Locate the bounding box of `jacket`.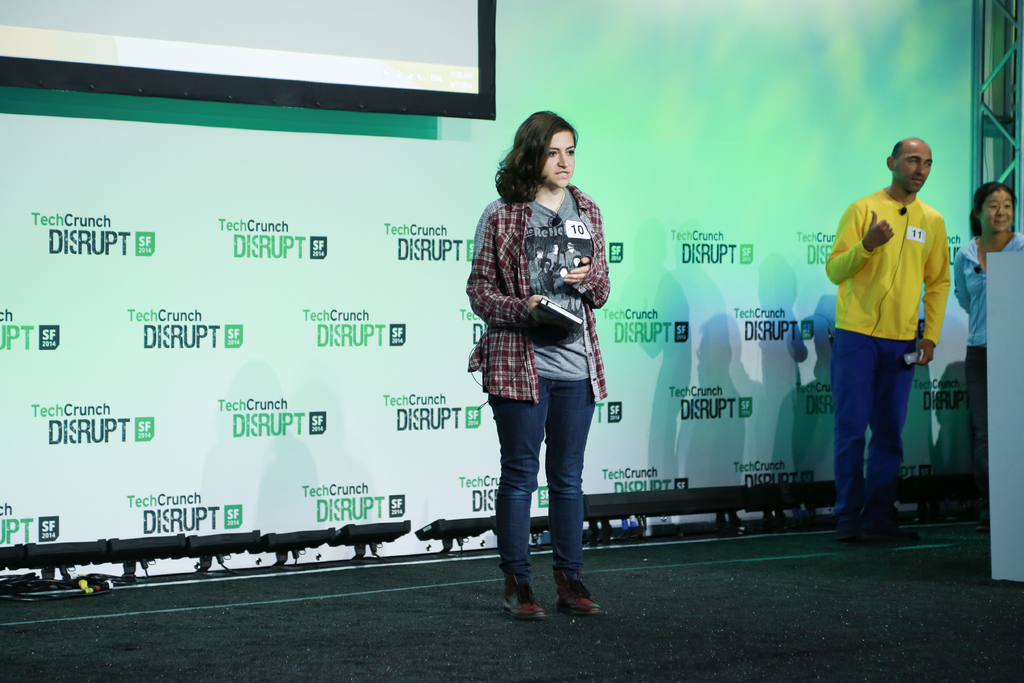
Bounding box: box=[829, 168, 973, 383].
